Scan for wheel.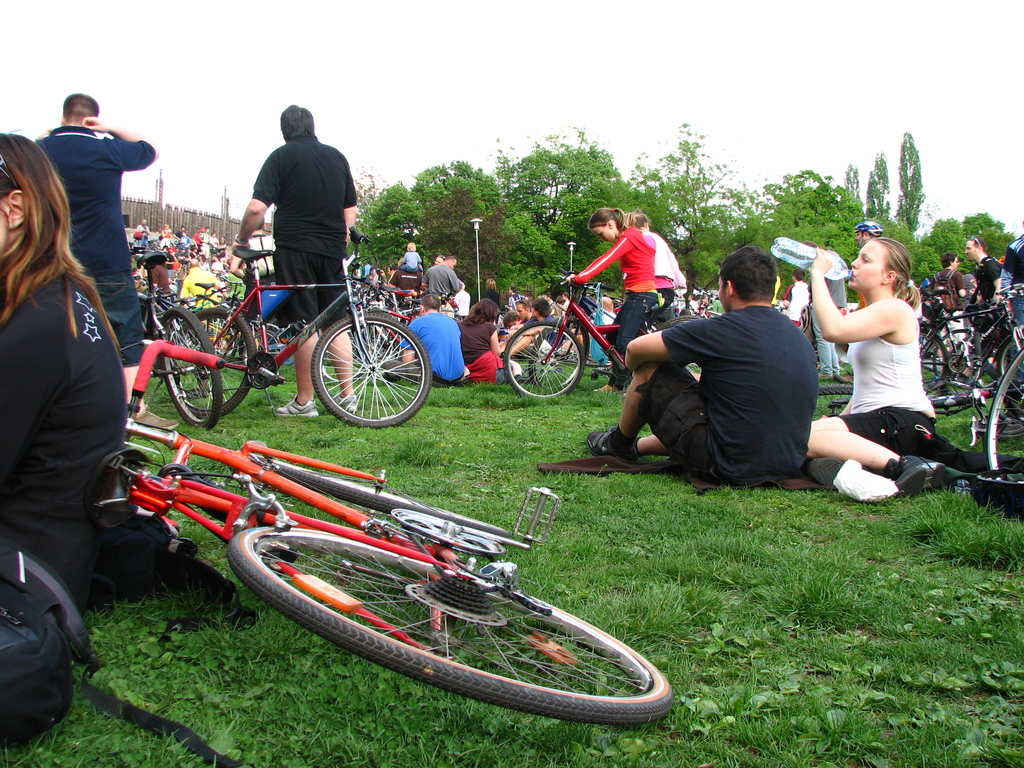
Scan result: (525,324,596,390).
